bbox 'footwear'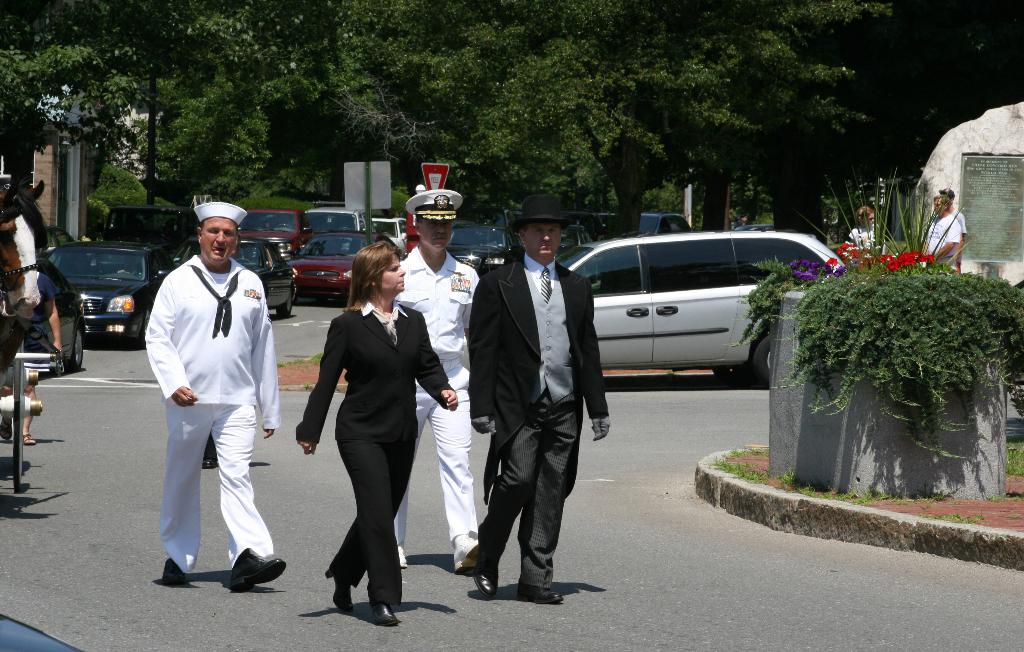
x1=516, y1=583, x2=563, y2=609
